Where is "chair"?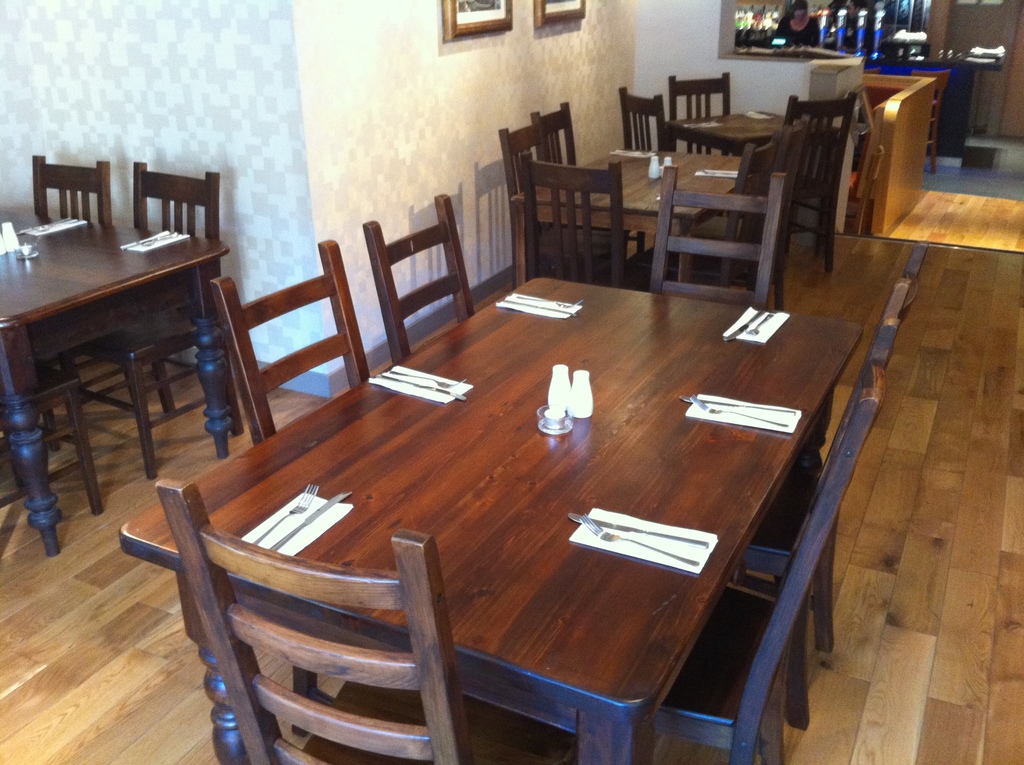
locate(527, 99, 579, 165).
